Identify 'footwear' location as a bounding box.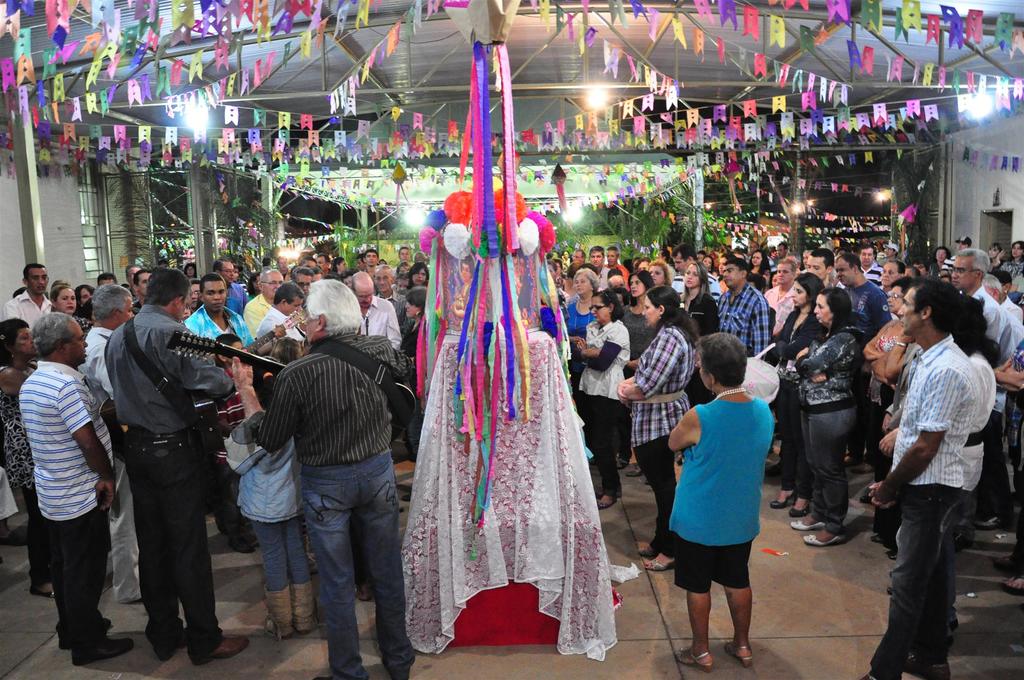
<region>772, 486, 794, 508</region>.
